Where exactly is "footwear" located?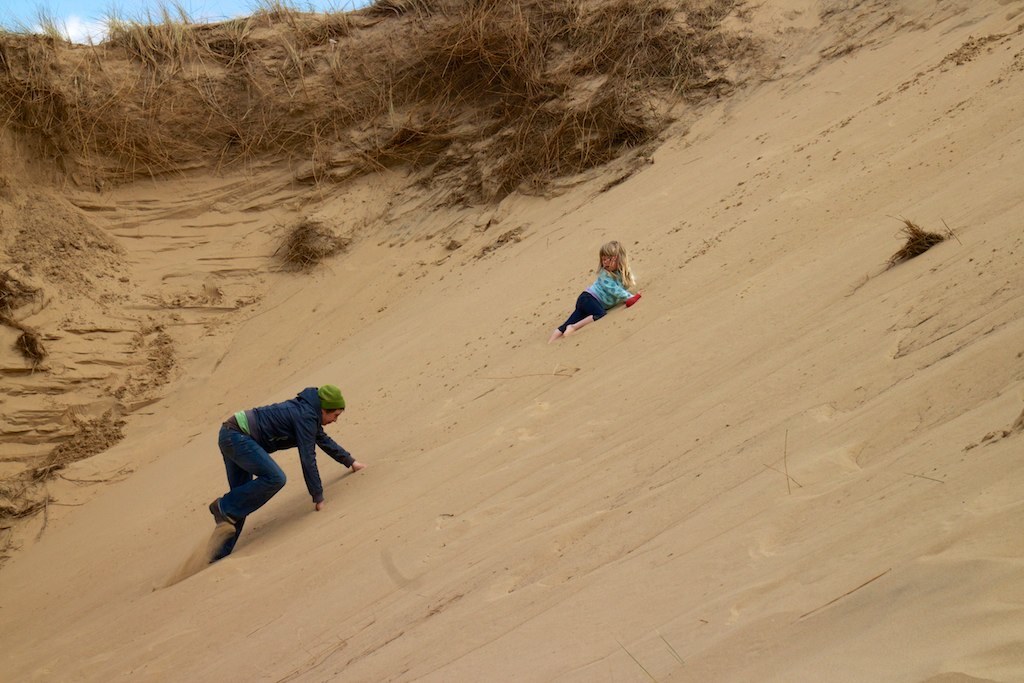
Its bounding box is locate(209, 500, 231, 538).
